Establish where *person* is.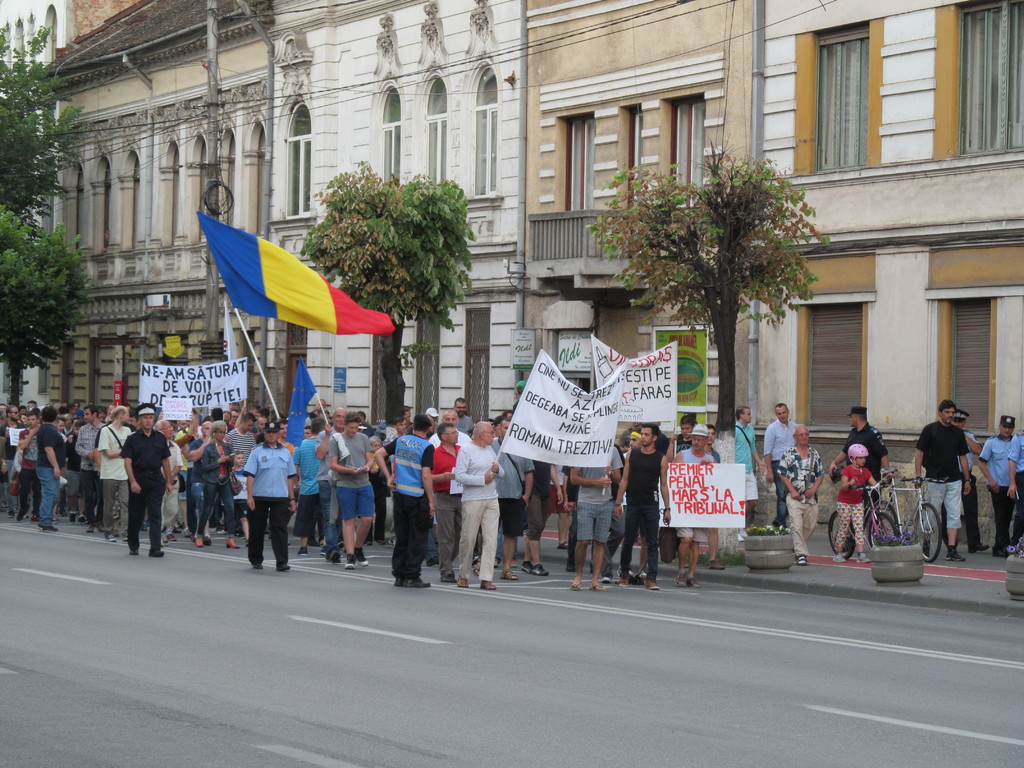
Established at {"left": 561, "top": 442, "right": 630, "bottom": 593}.
